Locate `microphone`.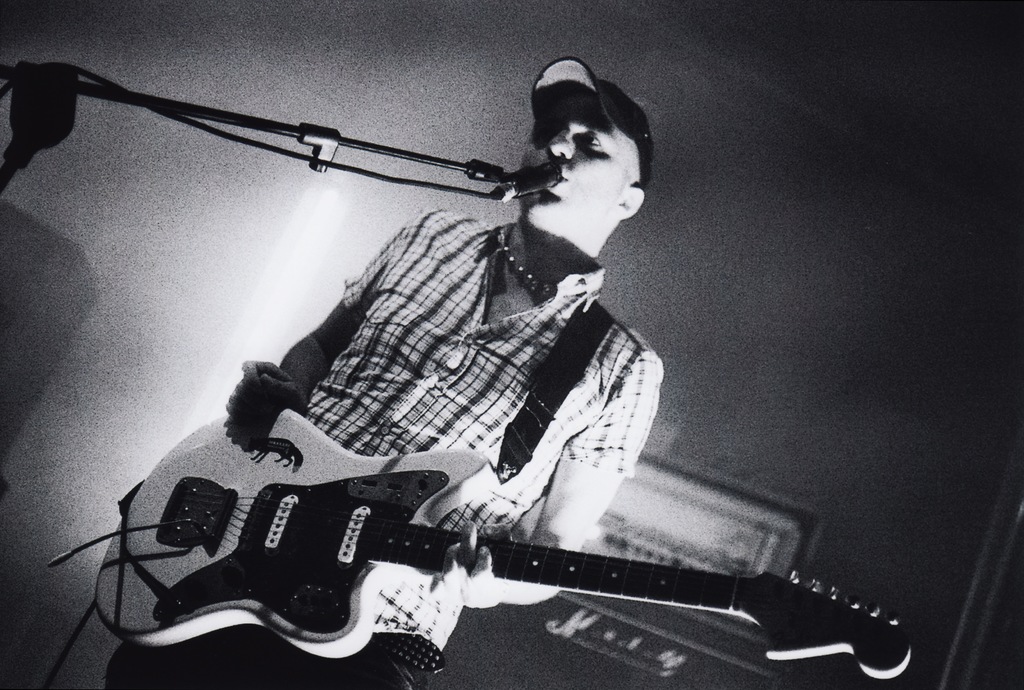
Bounding box: <box>509,159,559,193</box>.
